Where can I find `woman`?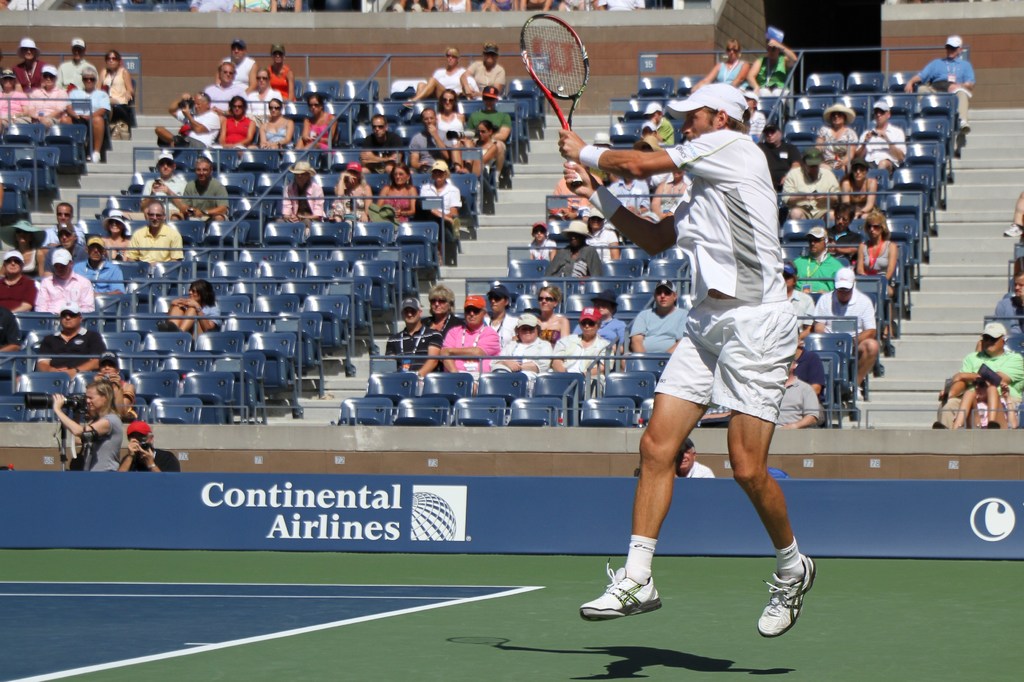
You can find it at bbox(536, 288, 568, 347).
